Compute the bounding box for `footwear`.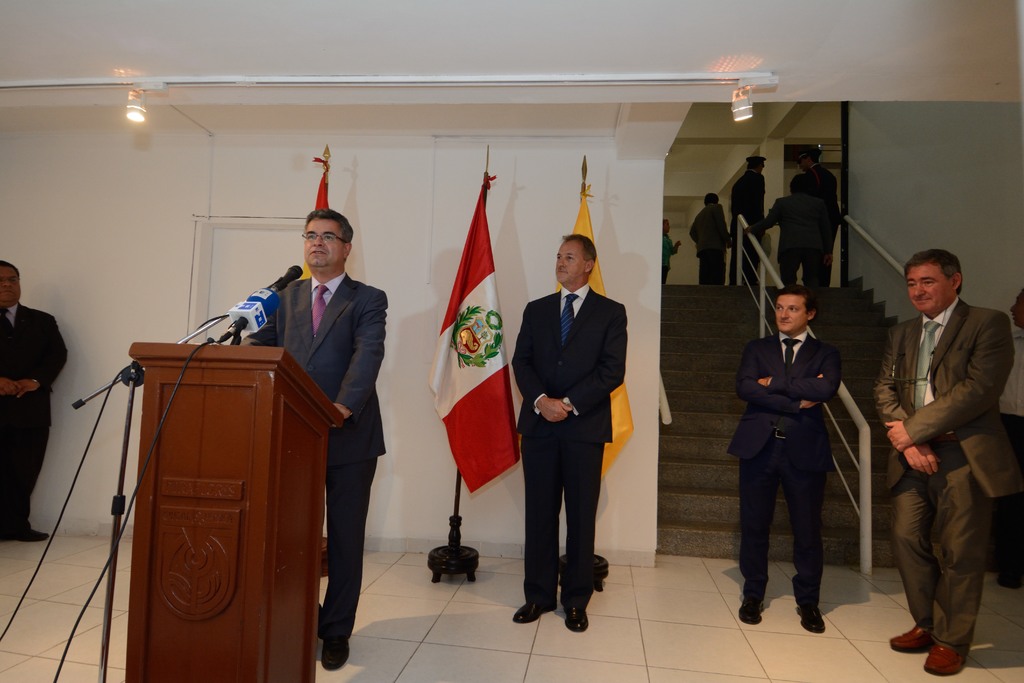
<region>737, 595, 767, 625</region>.
